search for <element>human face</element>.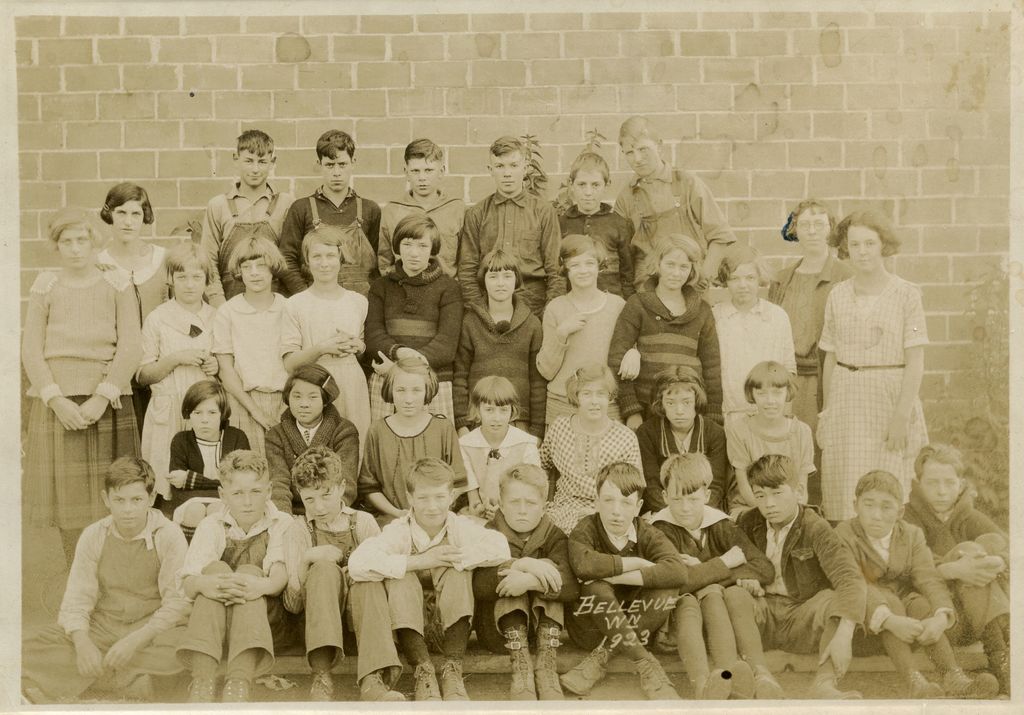
Found at bbox=(506, 478, 545, 530).
